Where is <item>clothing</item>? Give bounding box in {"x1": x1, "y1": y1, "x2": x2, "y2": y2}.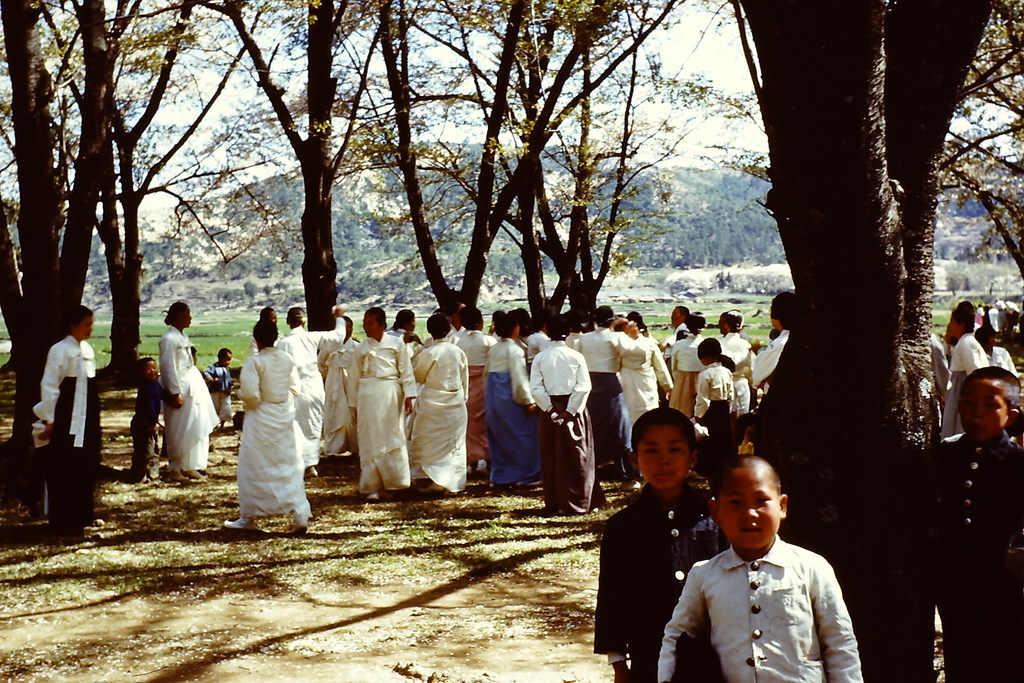
{"x1": 1003, "y1": 313, "x2": 1018, "y2": 348}.
